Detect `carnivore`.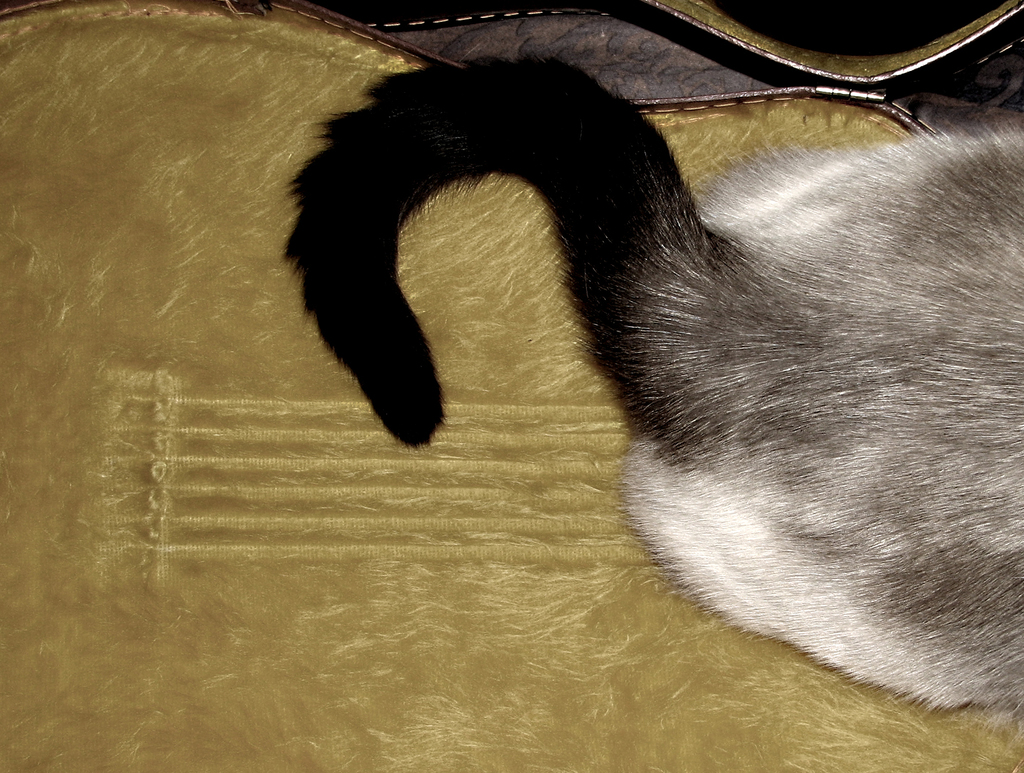
Detected at [left=268, top=34, right=1023, bottom=709].
